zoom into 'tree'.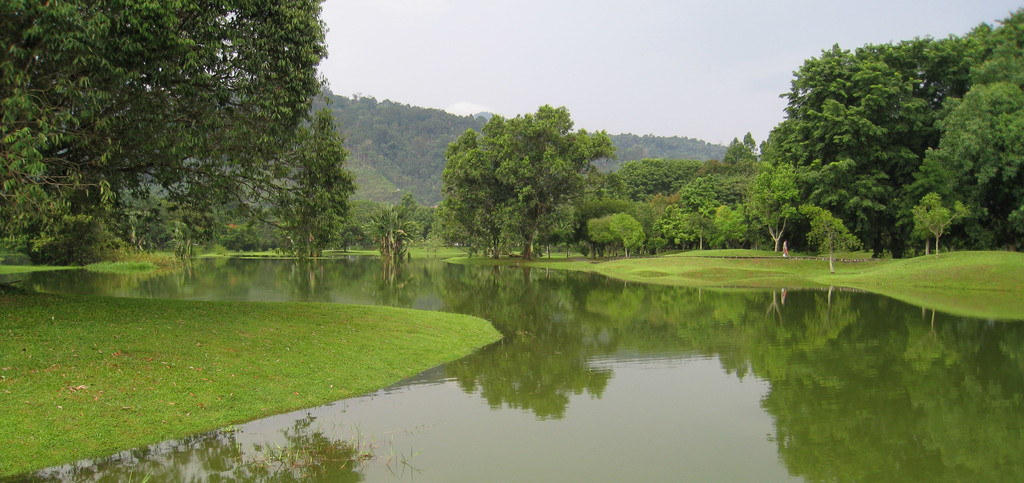
Zoom target: select_region(436, 104, 600, 256).
